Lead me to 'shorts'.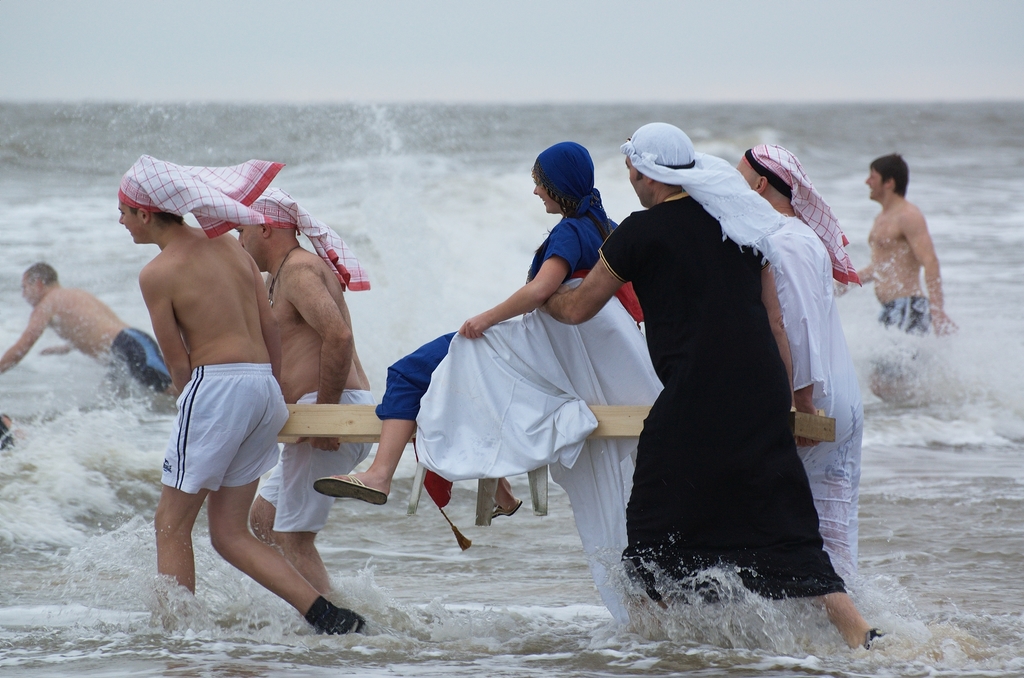
Lead to (113,326,174,393).
